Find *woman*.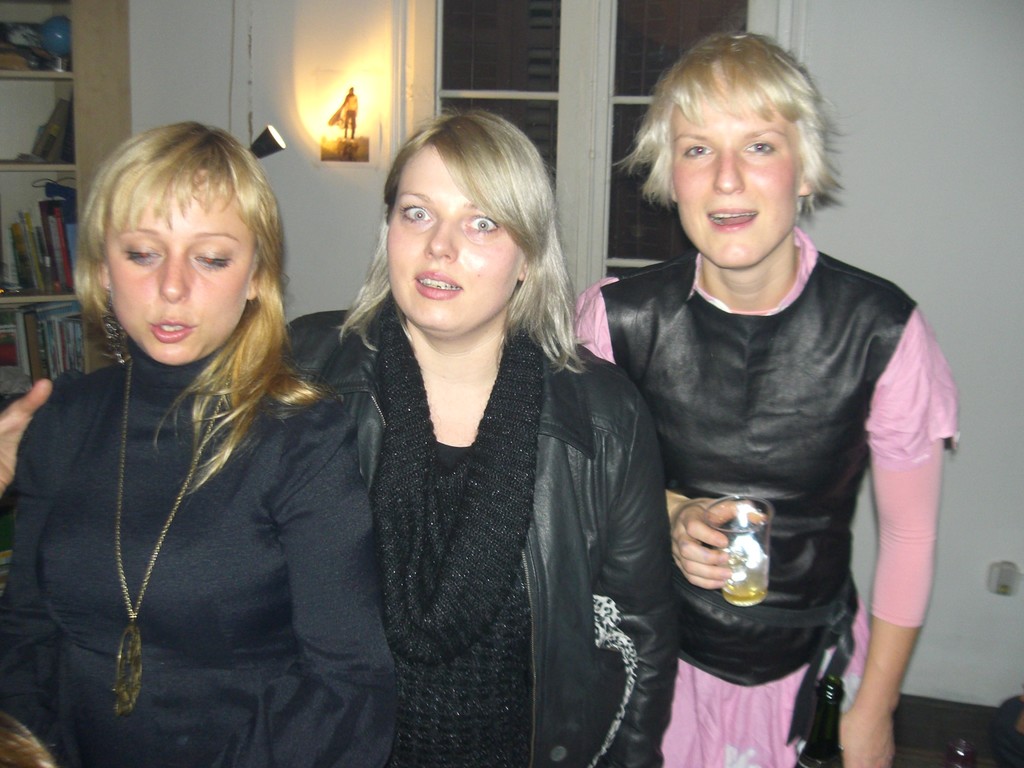
{"x1": 568, "y1": 31, "x2": 970, "y2": 767}.
